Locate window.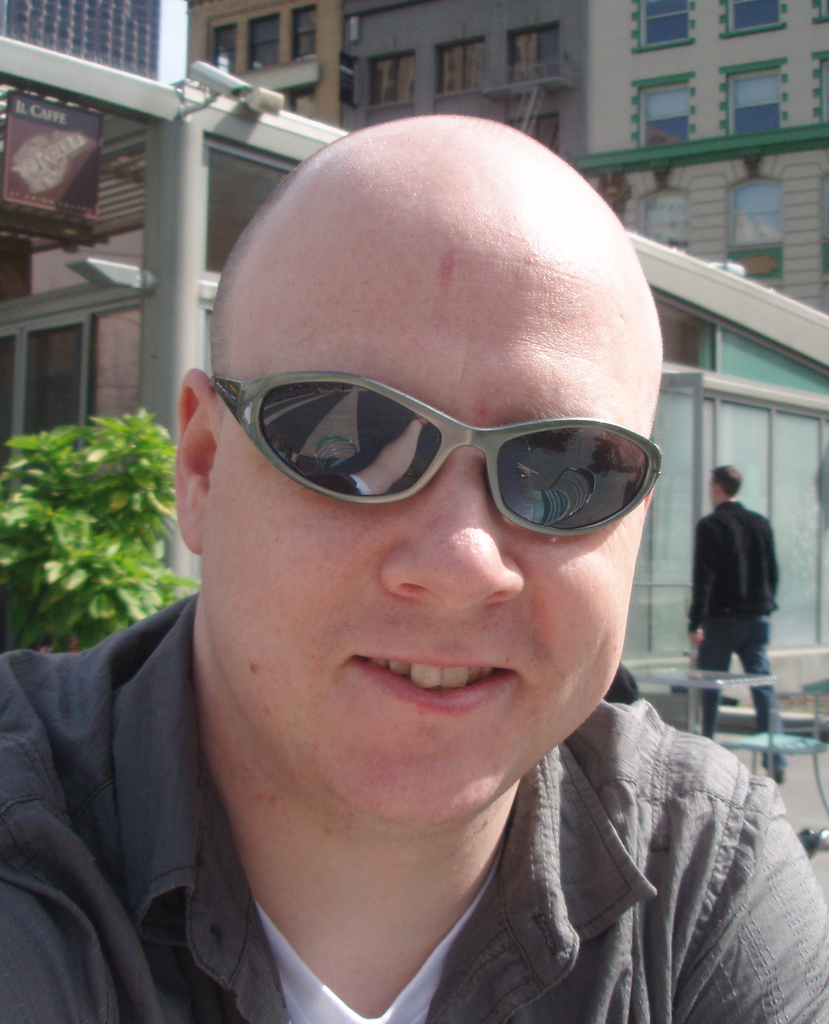
Bounding box: {"x1": 634, "y1": 78, "x2": 697, "y2": 148}.
